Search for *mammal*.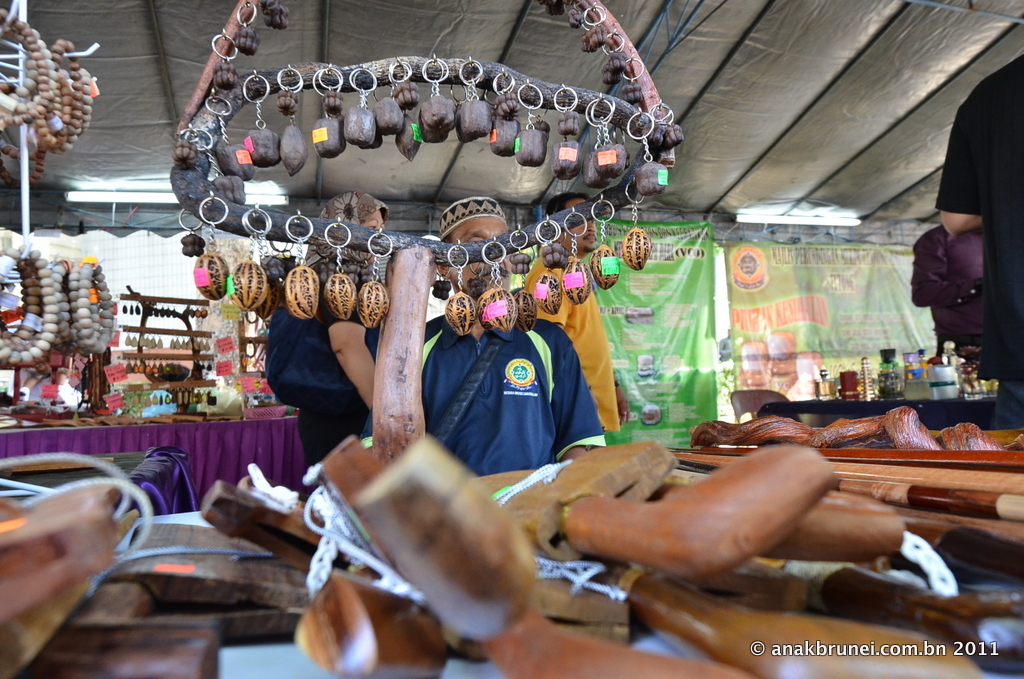
Found at 931 49 1021 430.
